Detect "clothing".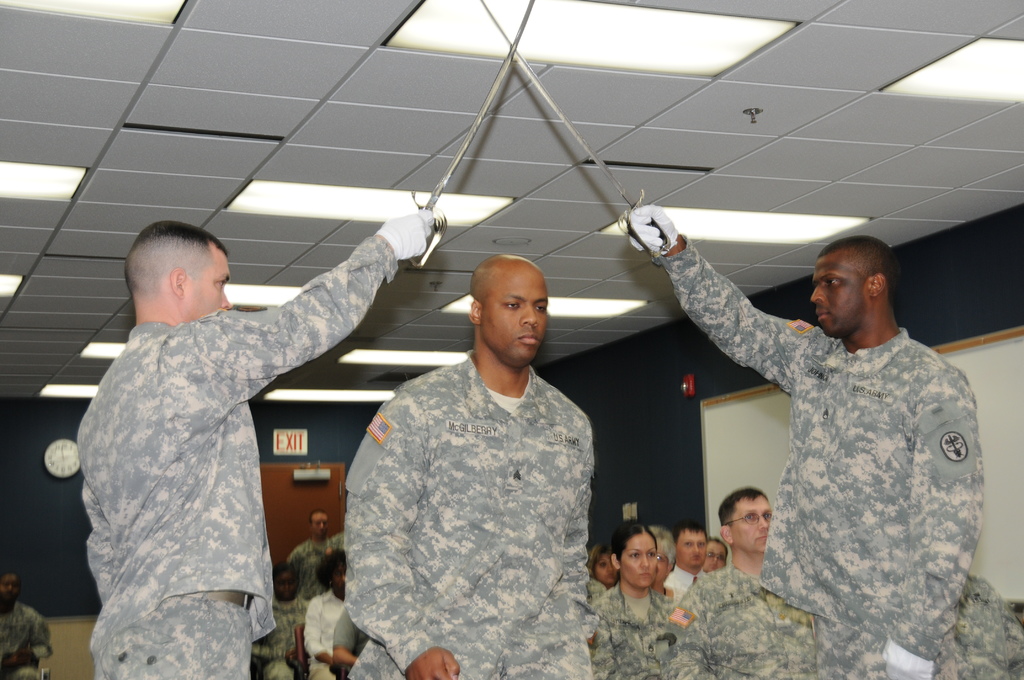
Detected at <bbox>662, 235, 987, 679</bbox>.
